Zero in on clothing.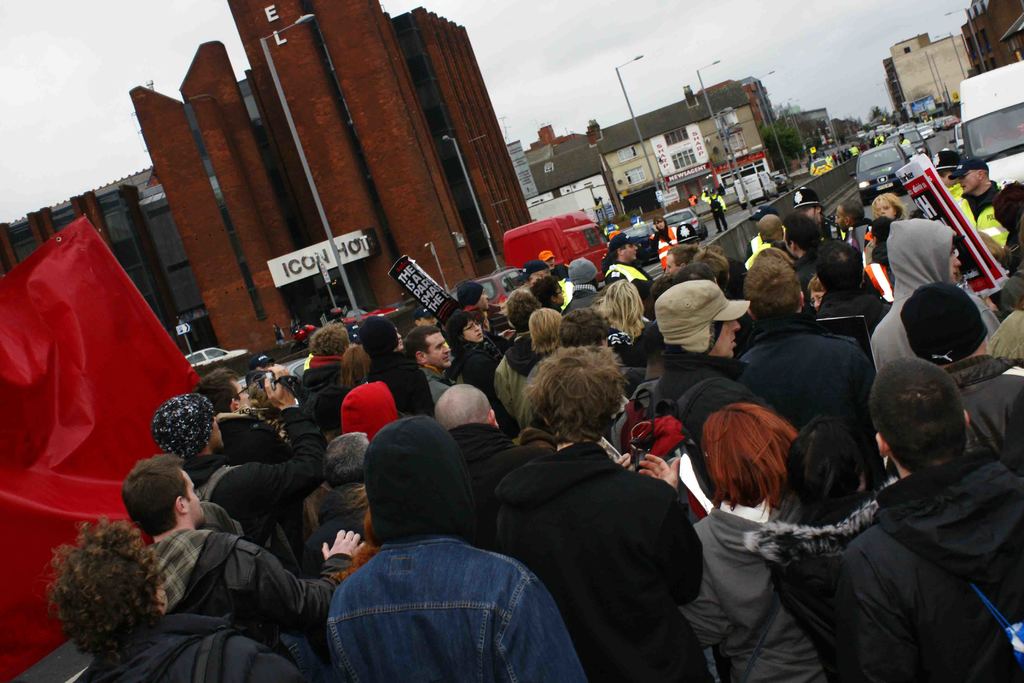
Zeroed in: bbox(938, 181, 973, 220).
